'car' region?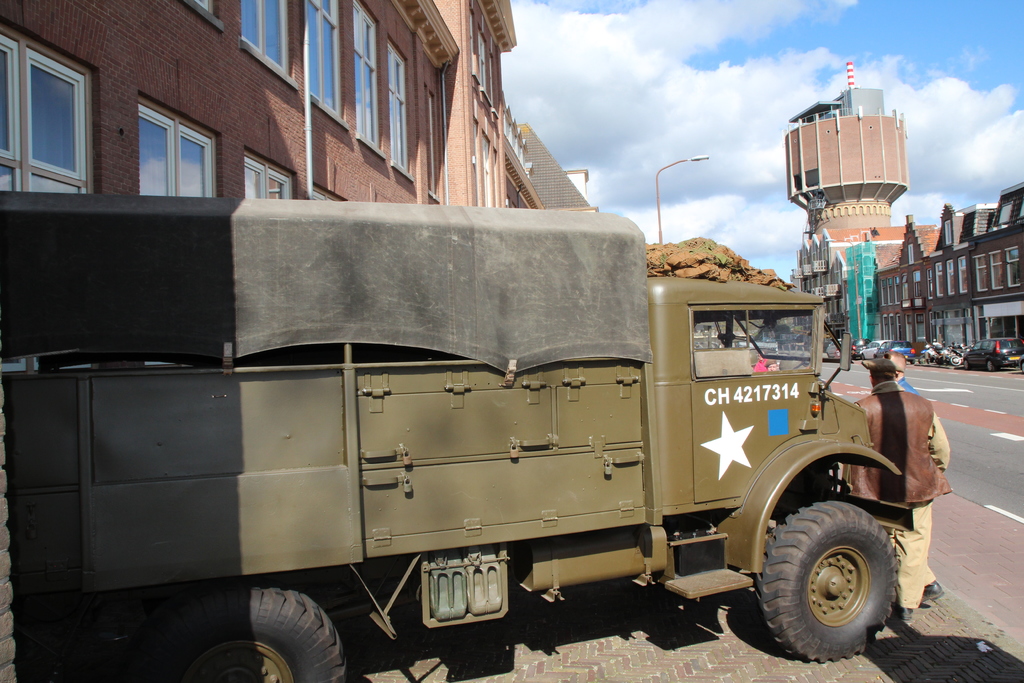
<box>870,337,916,362</box>
